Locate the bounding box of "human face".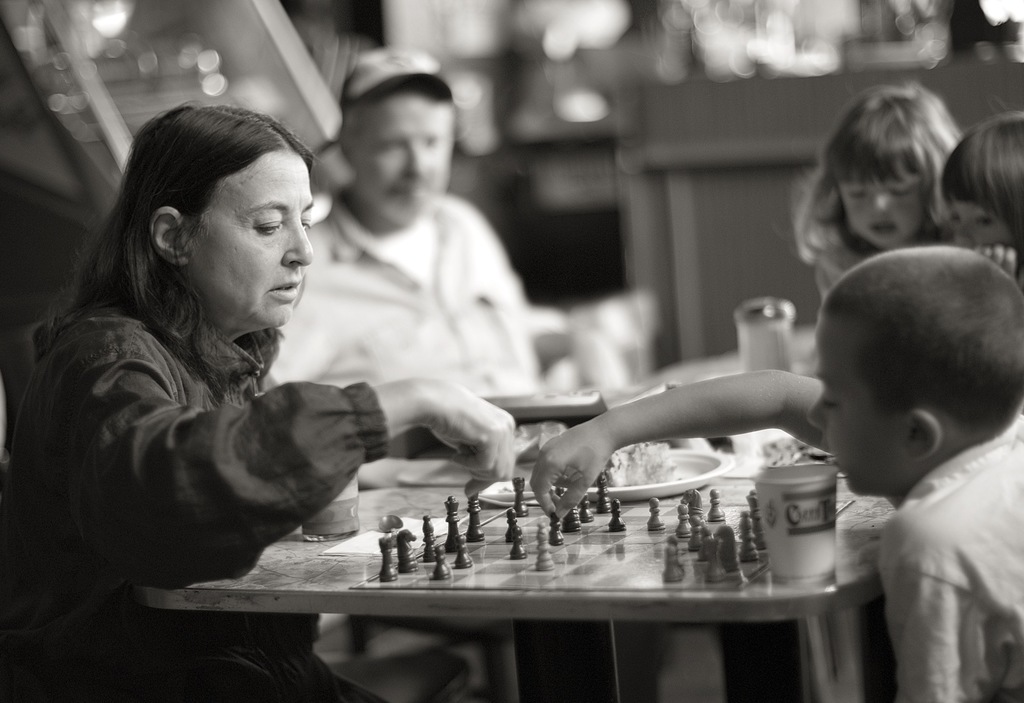
Bounding box: select_region(948, 195, 1010, 248).
